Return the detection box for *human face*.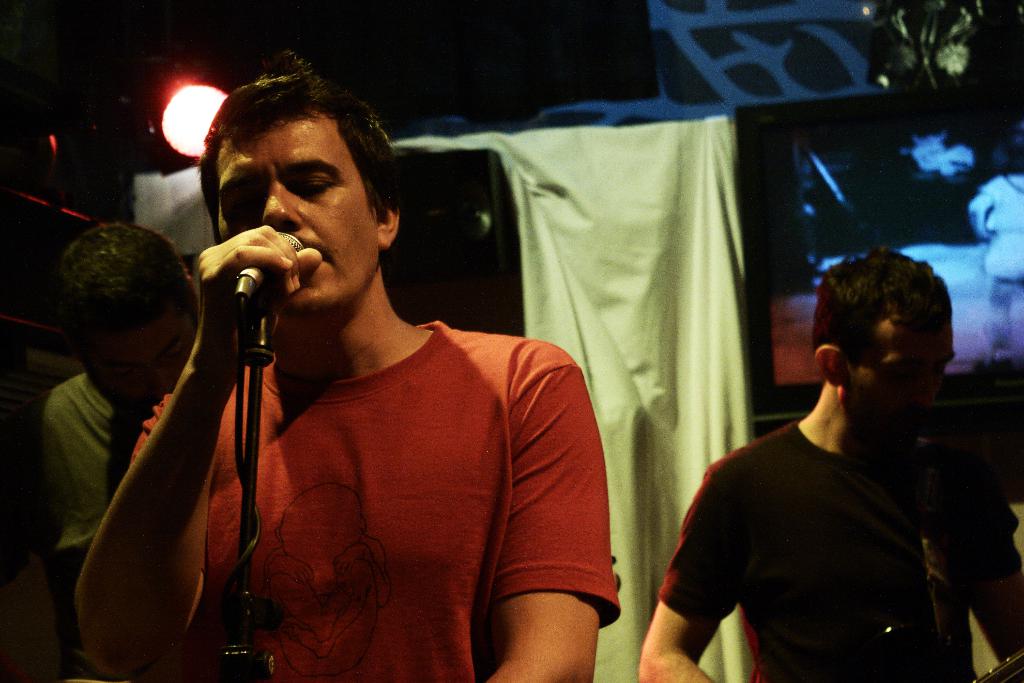
region(198, 101, 394, 326).
